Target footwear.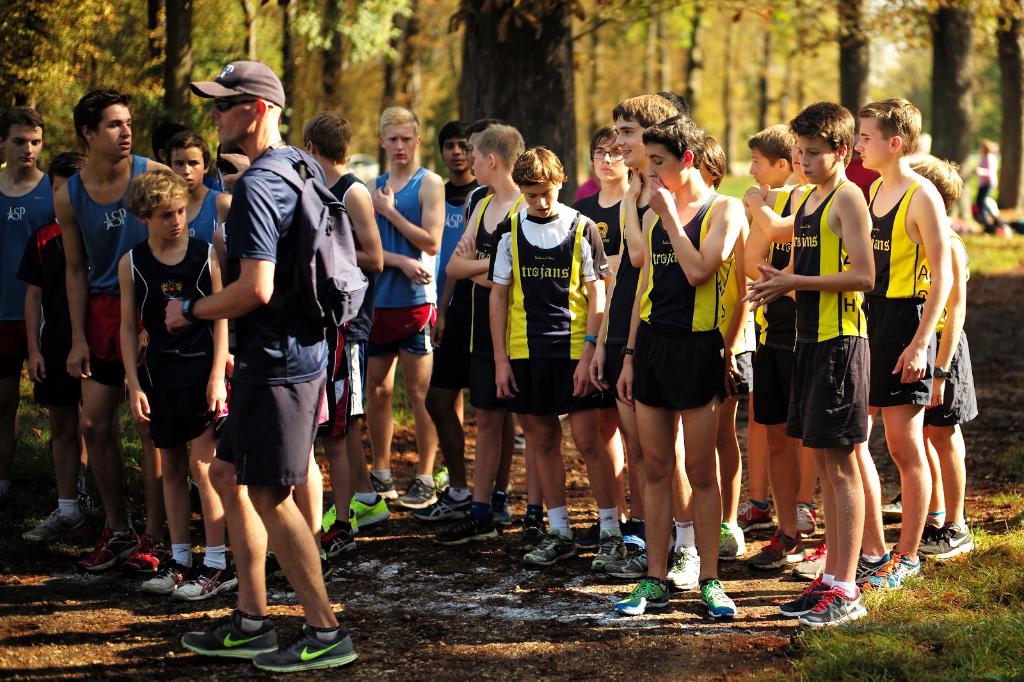
Target region: BBox(433, 510, 499, 545).
